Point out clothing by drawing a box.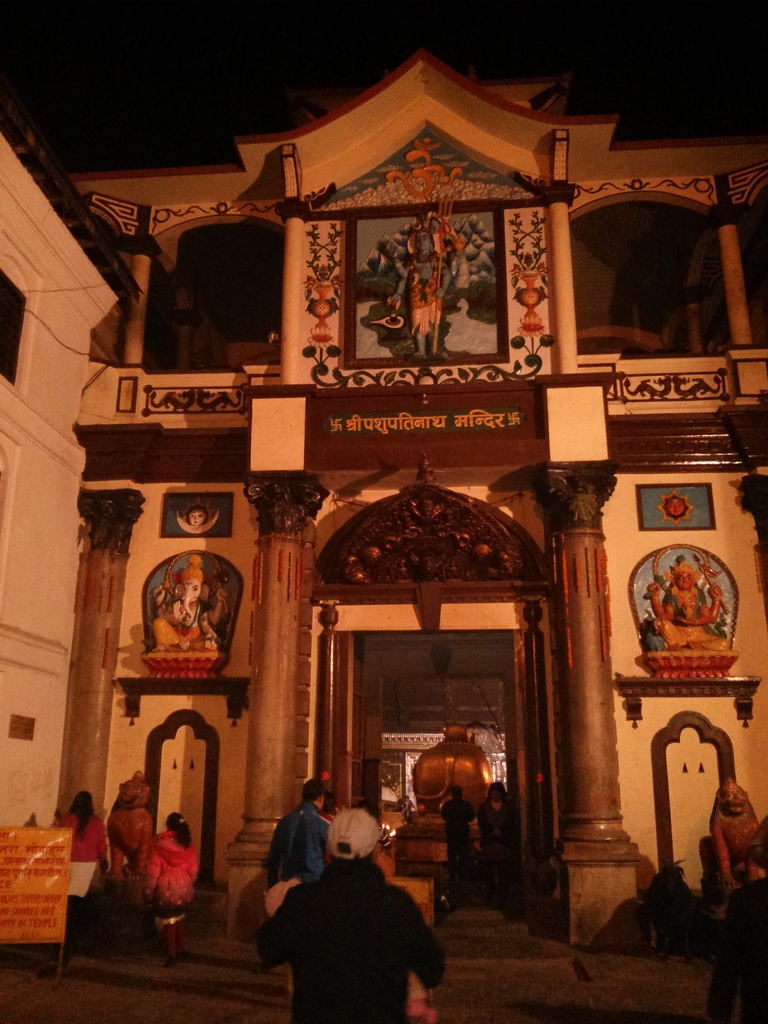
box=[255, 801, 330, 881].
